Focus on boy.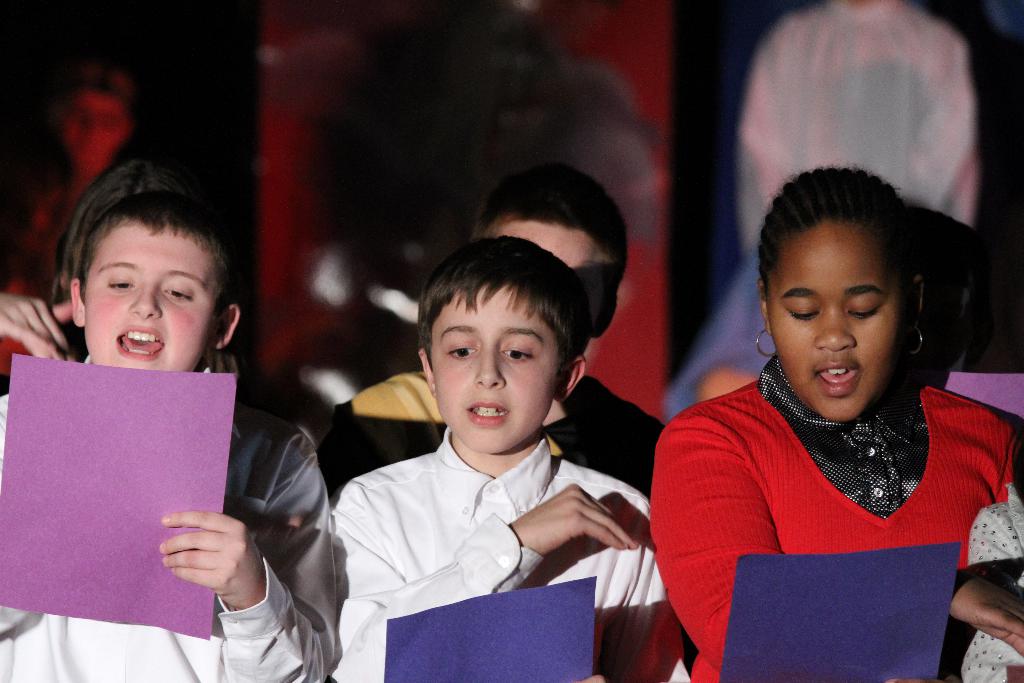
Focused at (left=321, top=236, right=690, bottom=682).
